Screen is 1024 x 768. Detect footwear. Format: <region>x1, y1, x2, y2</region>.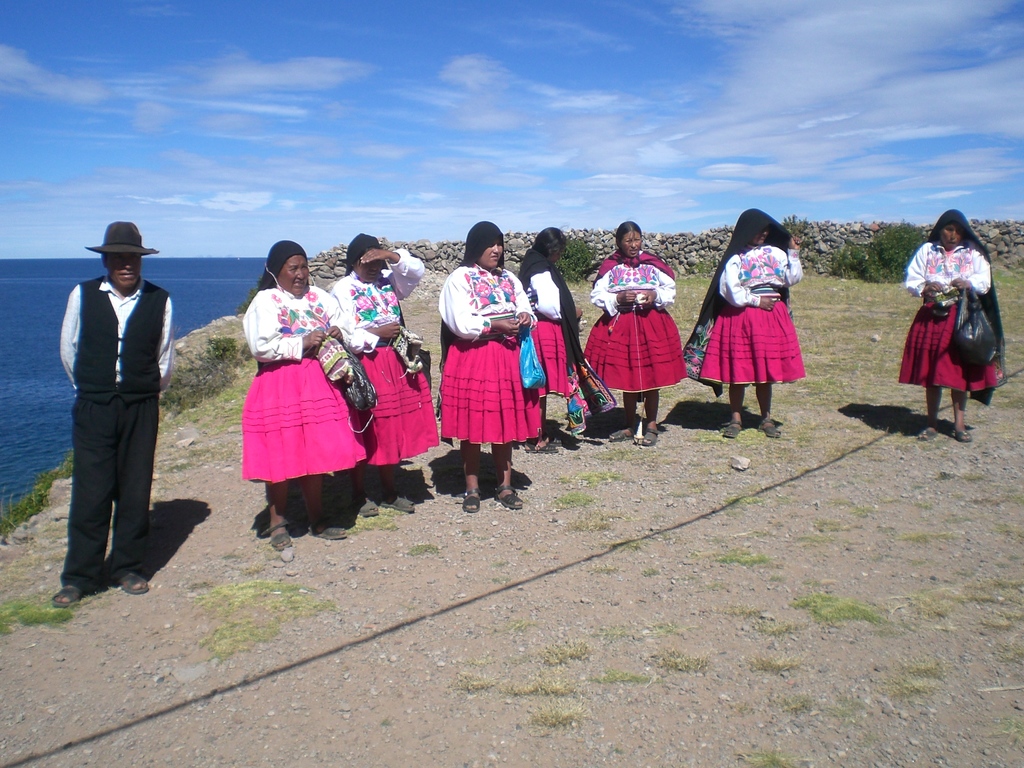
<region>123, 574, 149, 593</region>.
